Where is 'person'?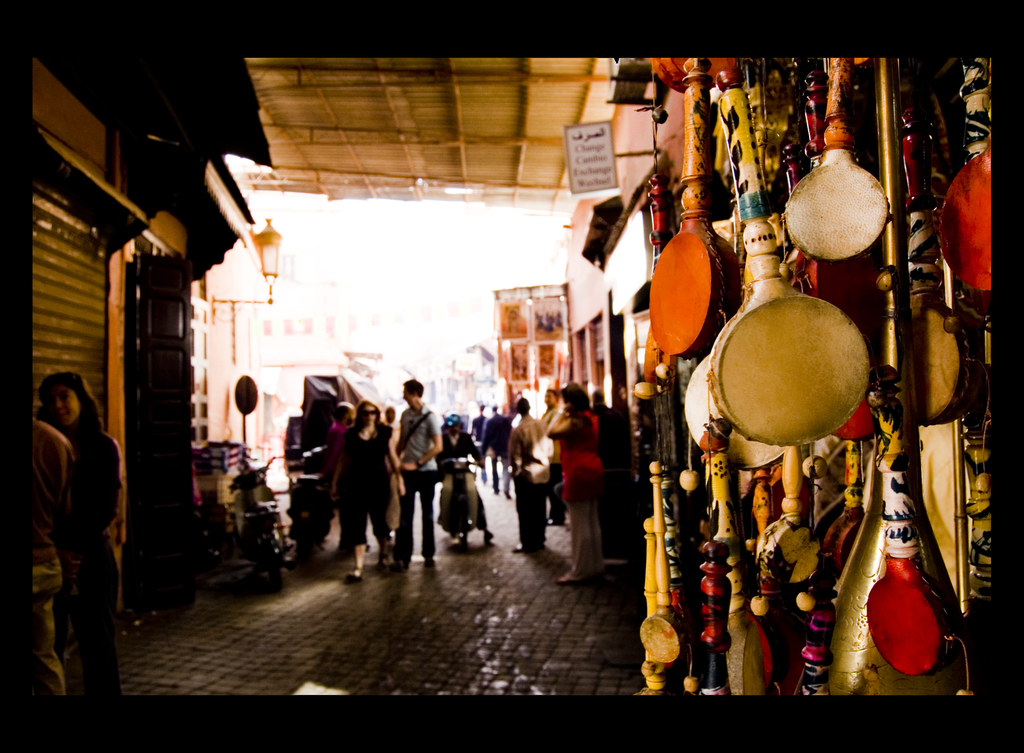
[x1=478, y1=399, x2=513, y2=505].
